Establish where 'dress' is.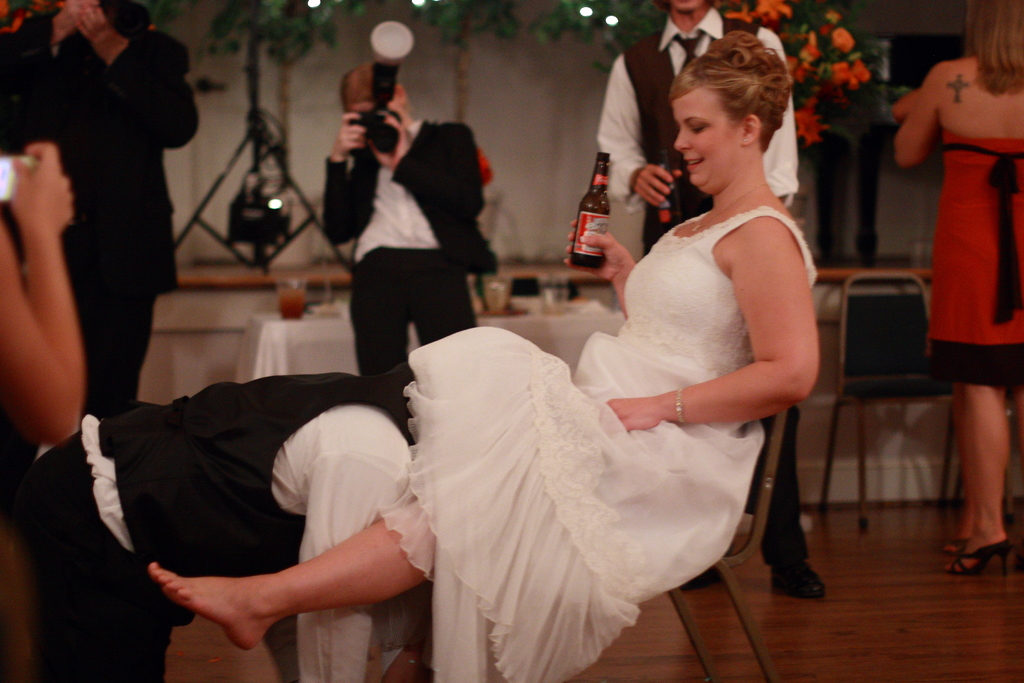
Established at Rect(366, 208, 819, 682).
